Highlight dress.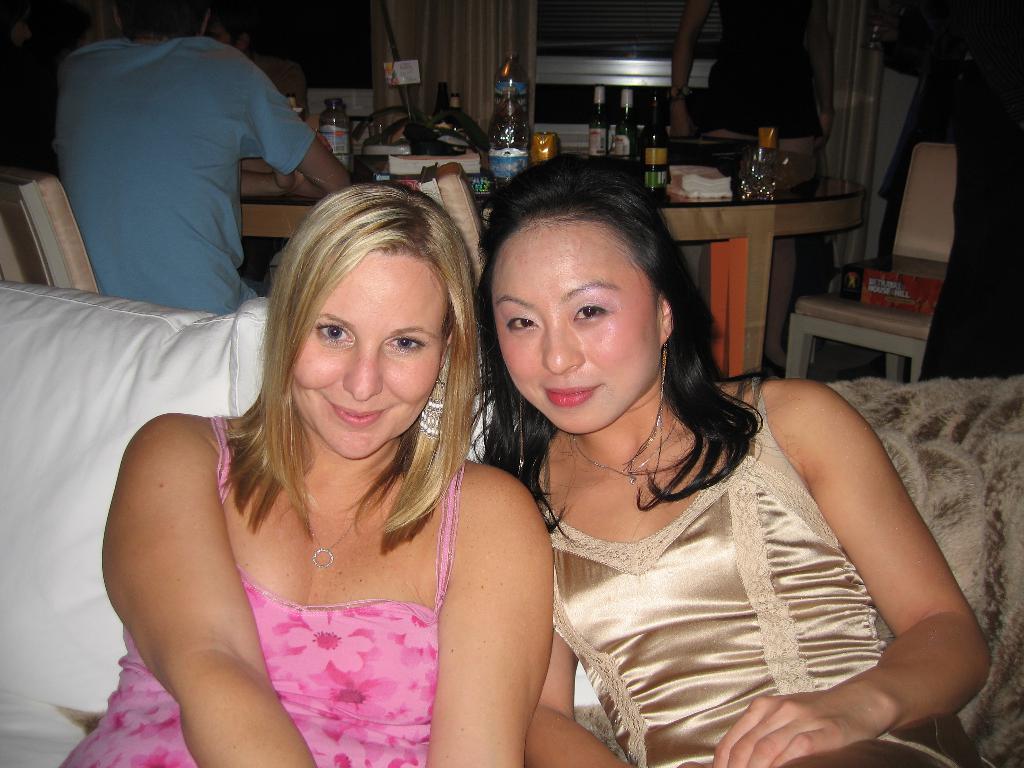
Highlighted region: rect(51, 402, 481, 767).
